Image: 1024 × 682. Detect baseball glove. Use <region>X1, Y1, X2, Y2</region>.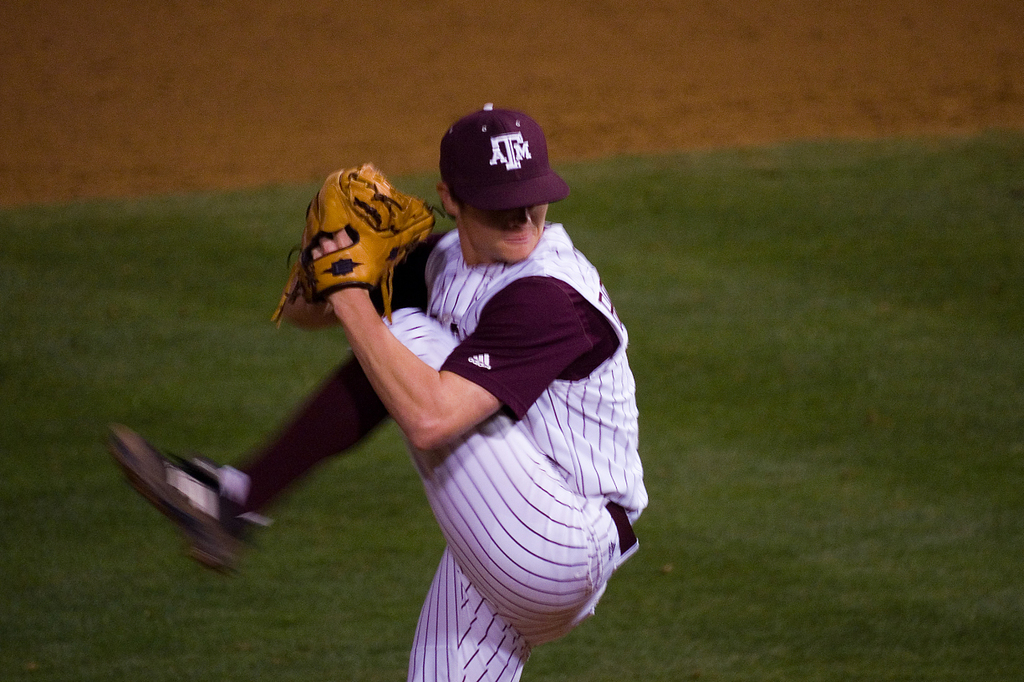
<region>272, 163, 449, 327</region>.
